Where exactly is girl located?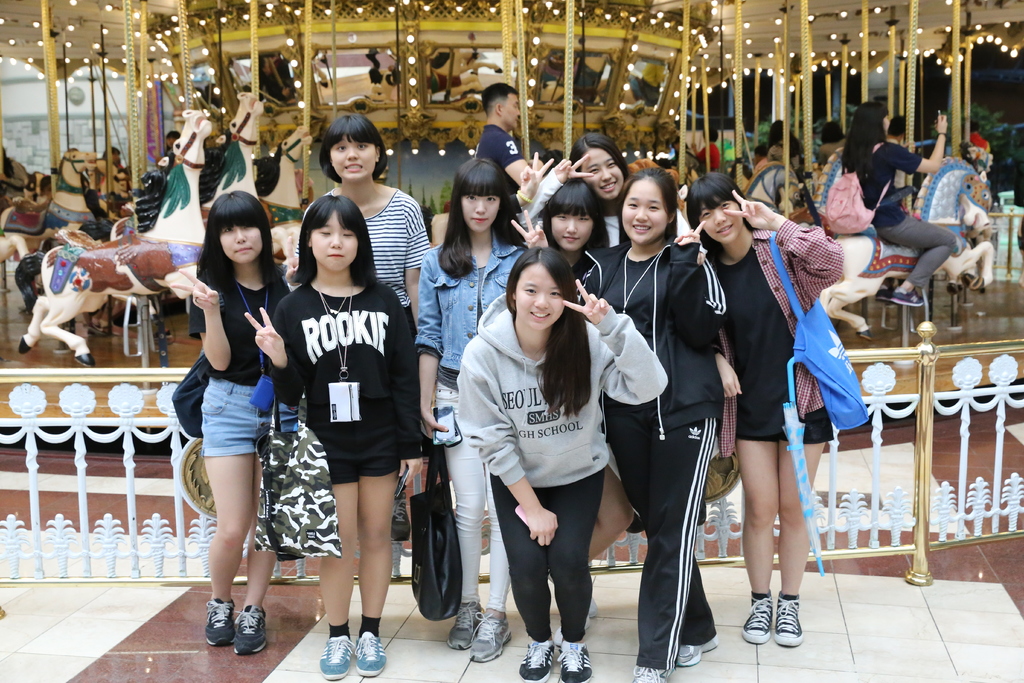
Its bounding box is {"x1": 424, "y1": 160, "x2": 548, "y2": 646}.
